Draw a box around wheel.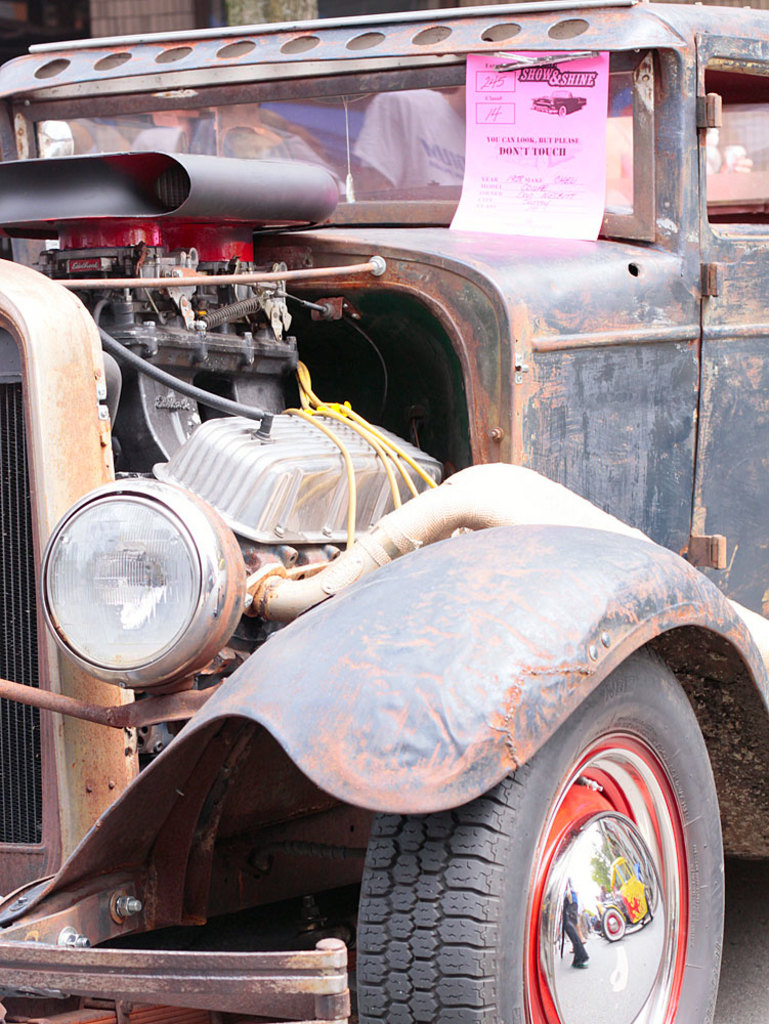
bbox=[268, 636, 717, 996].
